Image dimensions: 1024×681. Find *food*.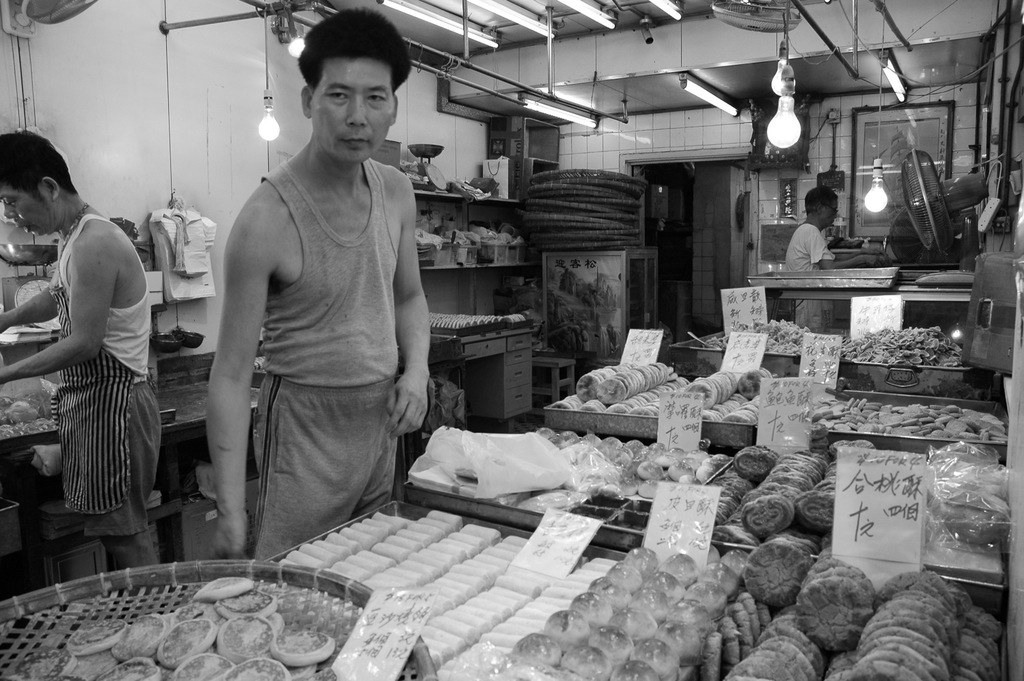
detection(780, 557, 900, 650).
